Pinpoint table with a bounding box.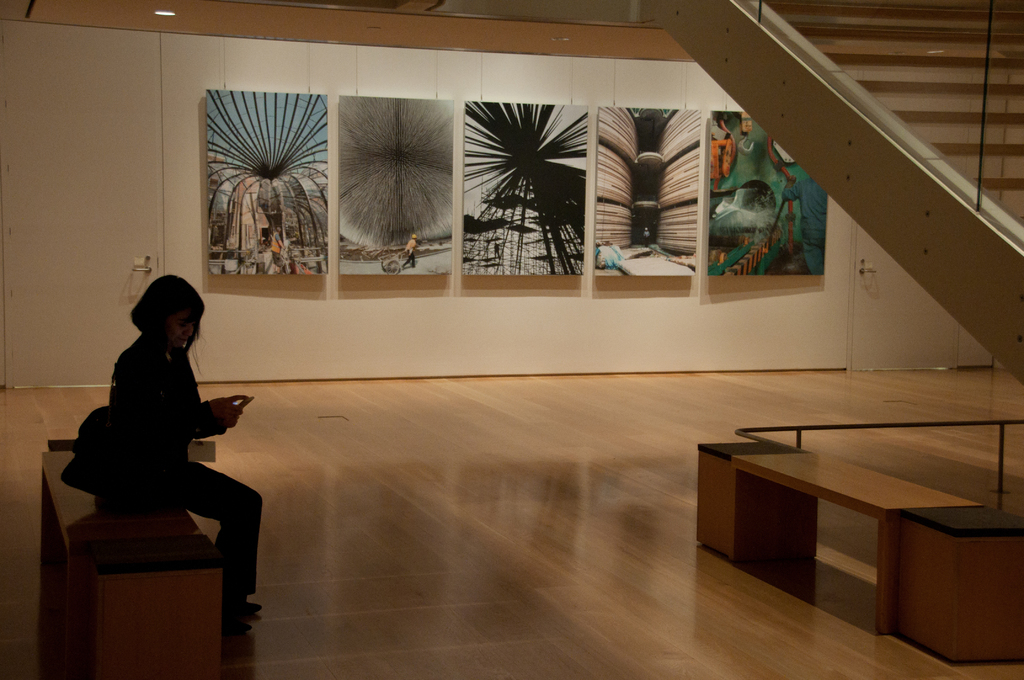
BBox(694, 433, 1023, 673).
